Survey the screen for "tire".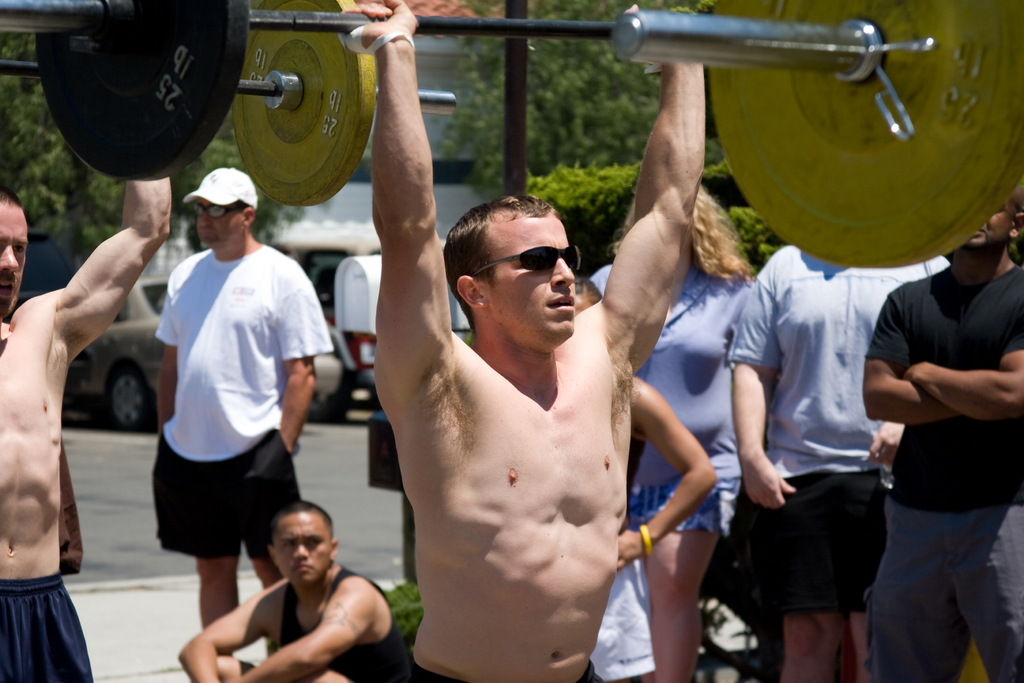
Survey found: box=[303, 355, 350, 423].
